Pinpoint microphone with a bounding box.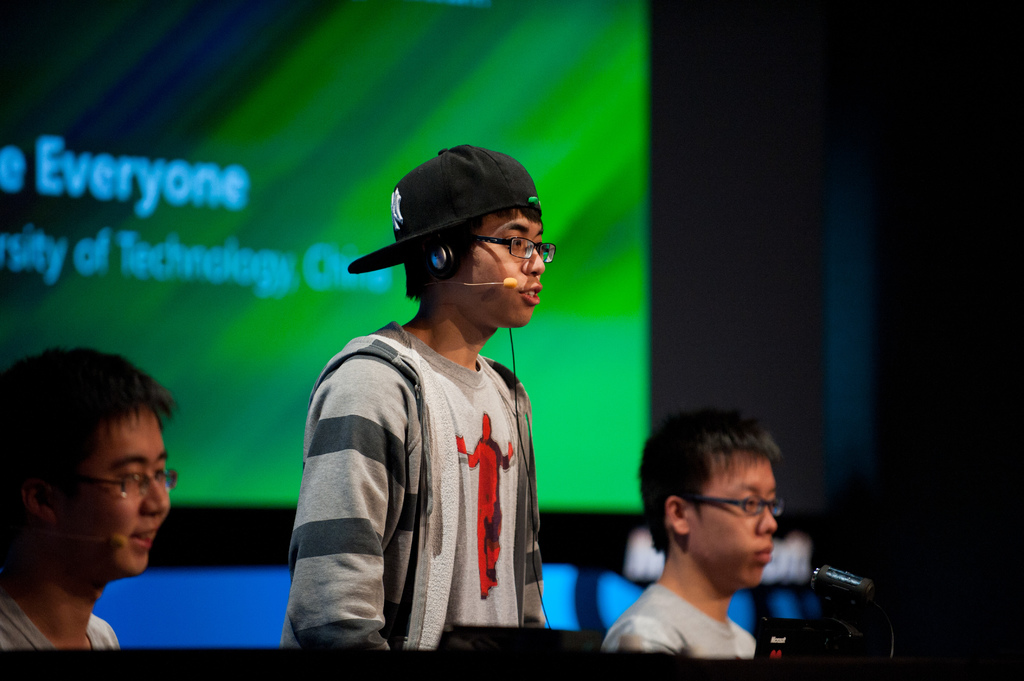
<bbox>109, 537, 125, 545</bbox>.
